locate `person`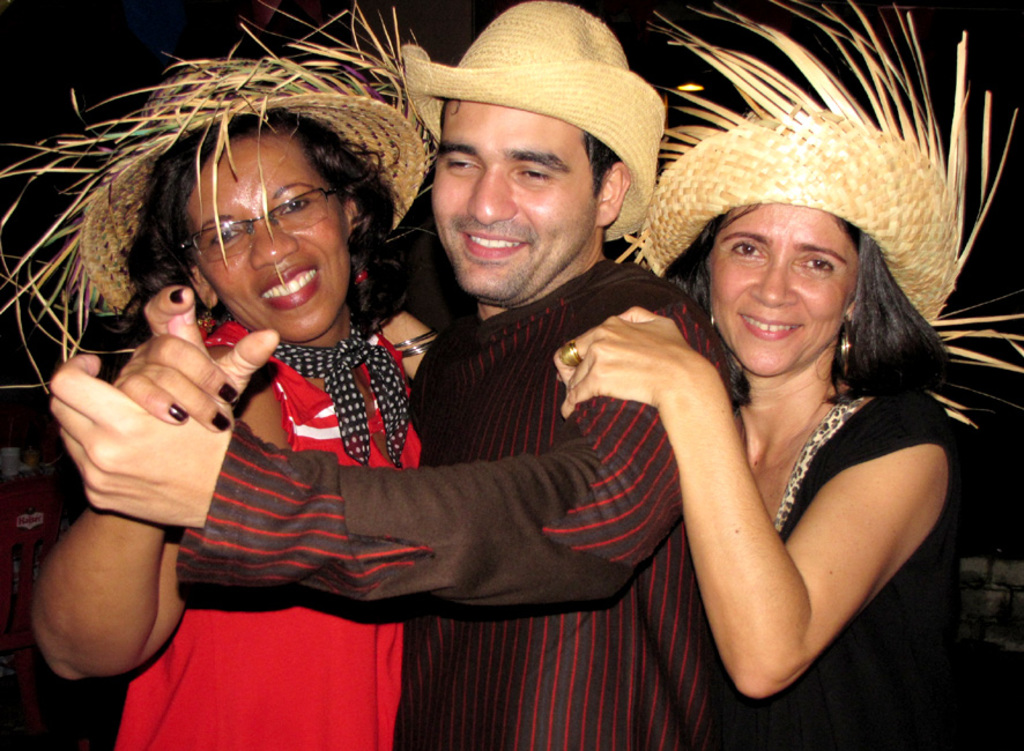
{"left": 550, "top": 0, "right": 1023, "bottom": 750}
